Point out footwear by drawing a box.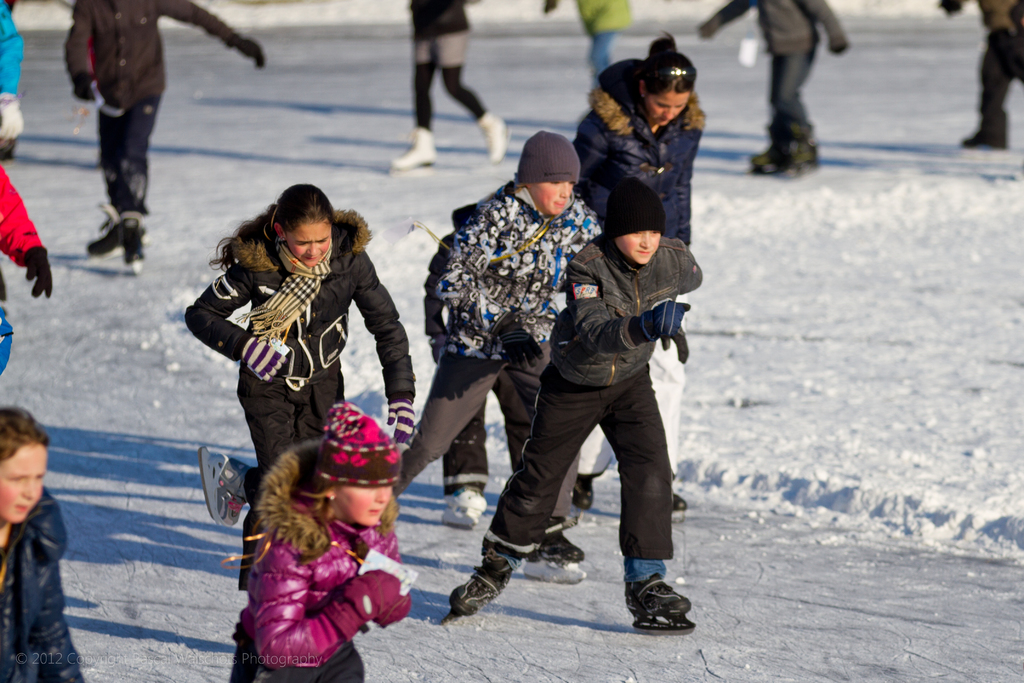
box(200, 444, 250, 528).
